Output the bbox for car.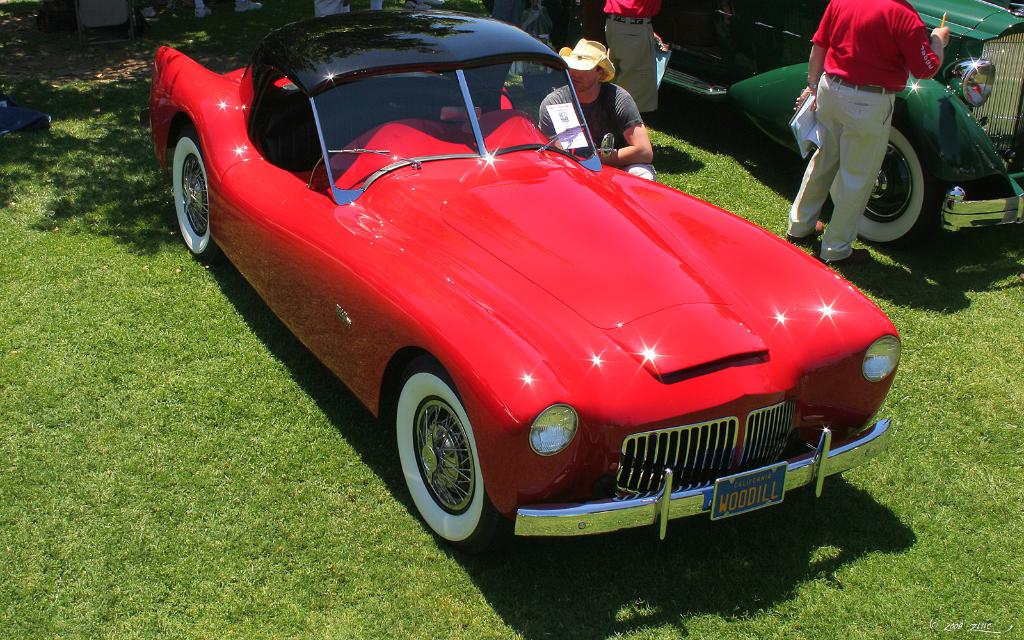
(left=154, top=47, right=900, bottom=557).
